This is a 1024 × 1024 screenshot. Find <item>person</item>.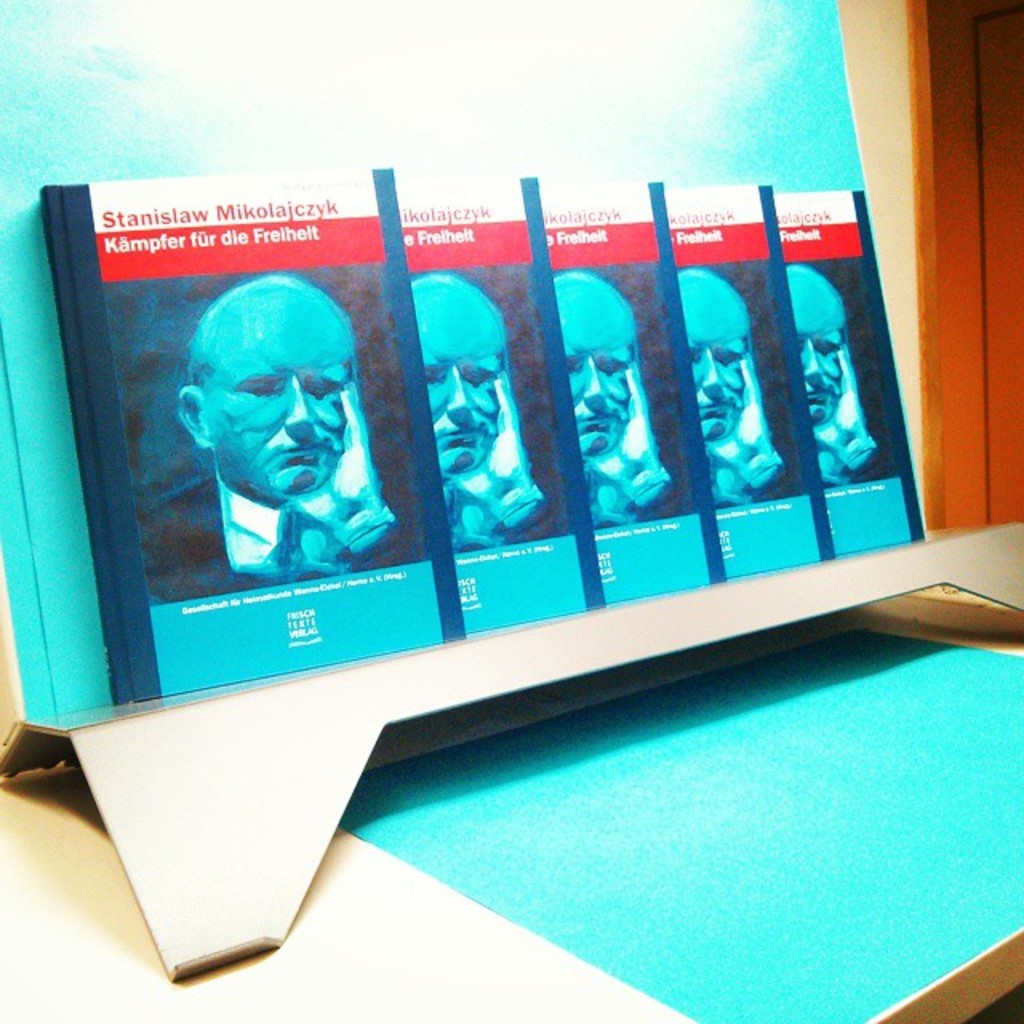
Bounding box: left=784, top=266, right=880, bottom=486.
